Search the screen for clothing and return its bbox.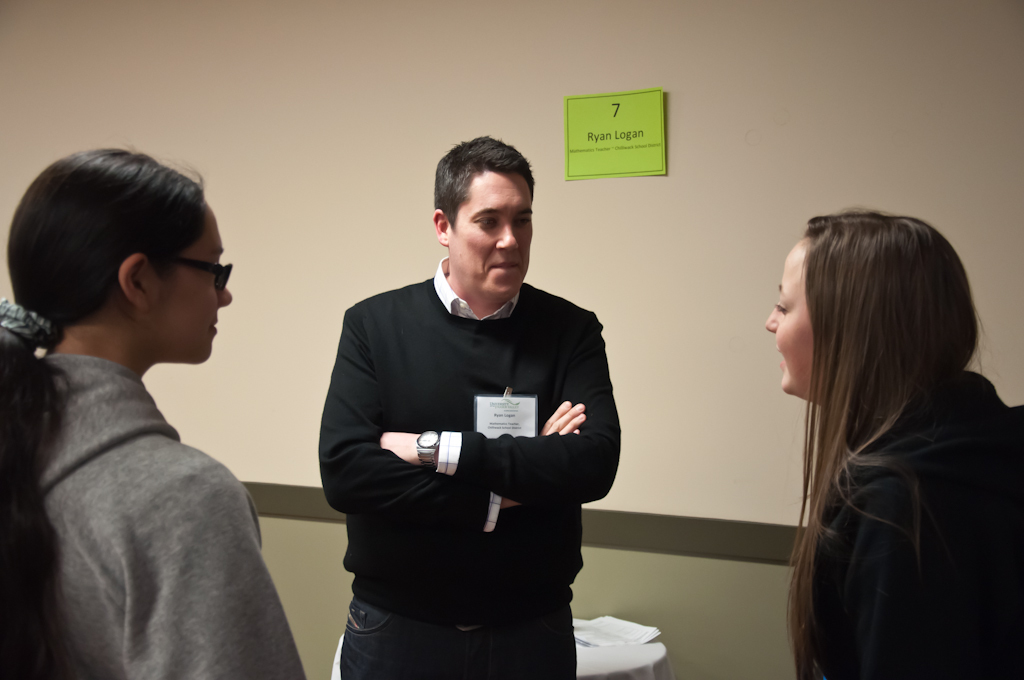
Found: locate(321, 218, 632, 659).
